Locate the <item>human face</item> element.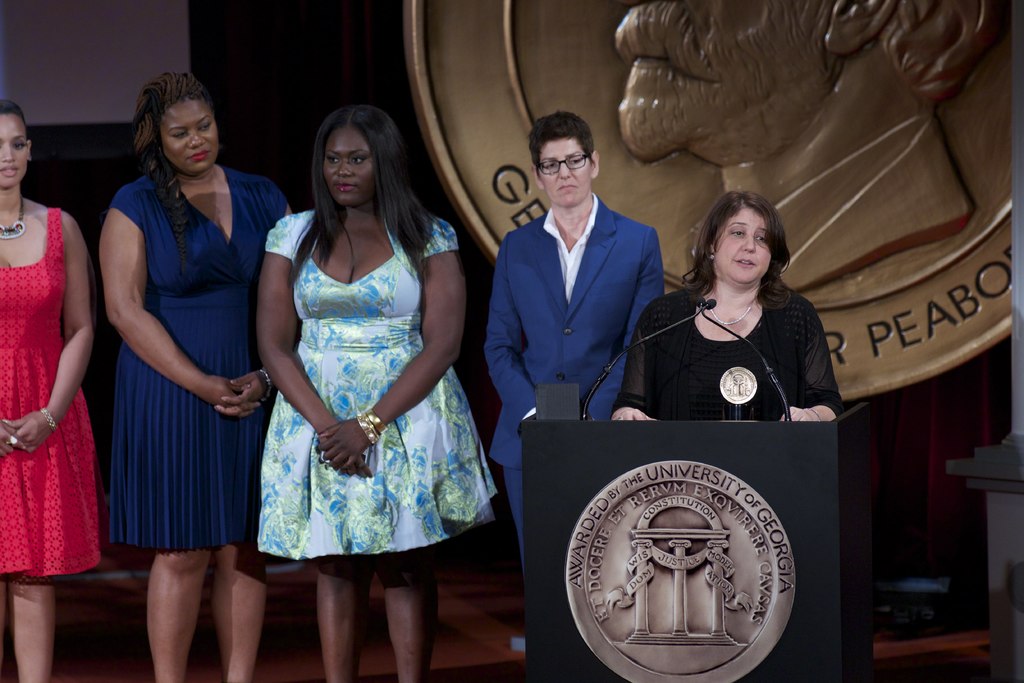
Element bbox: box=[539, 144, 598, 201].
